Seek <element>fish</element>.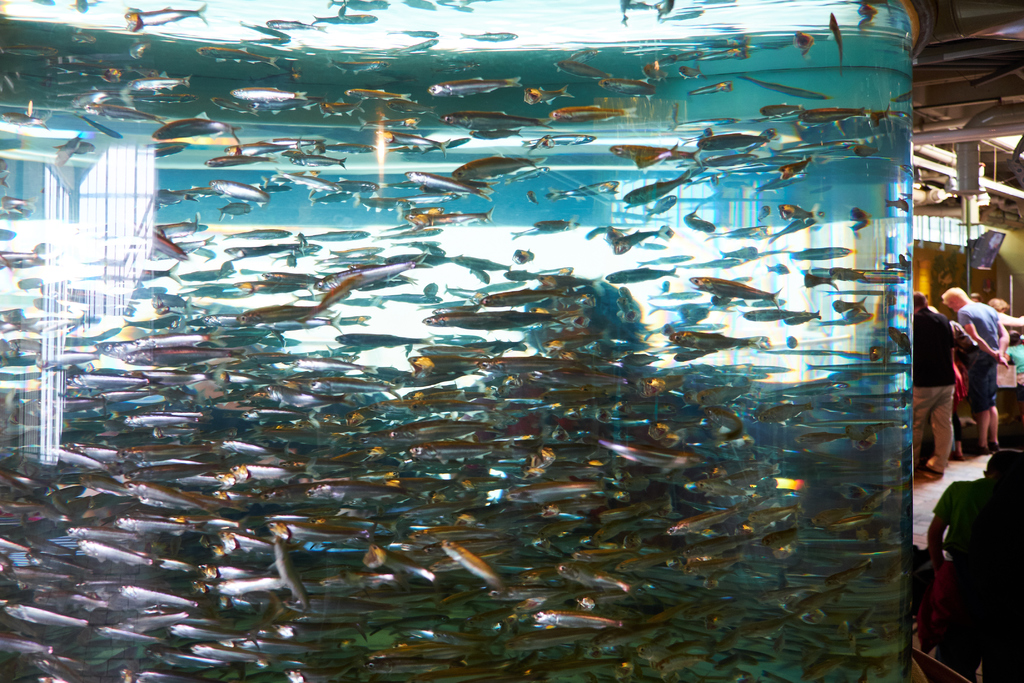
125,0,207,33.
